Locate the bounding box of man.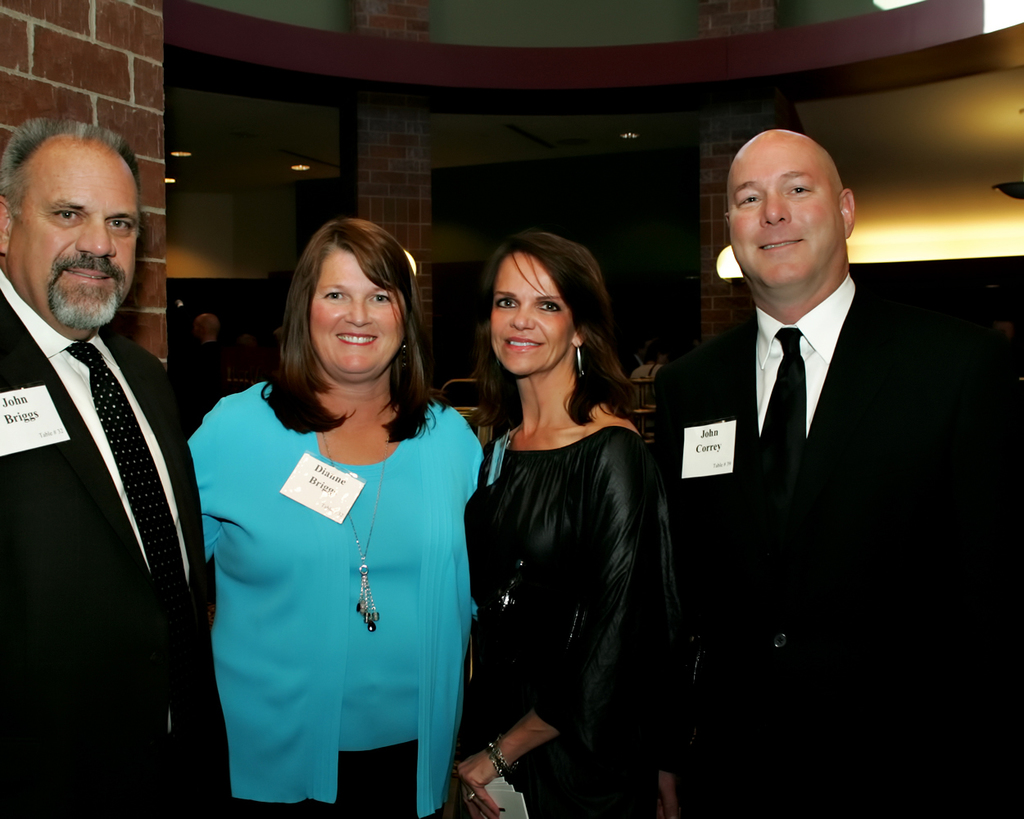
Bounding box: detection(0, 96, 265, 818).
